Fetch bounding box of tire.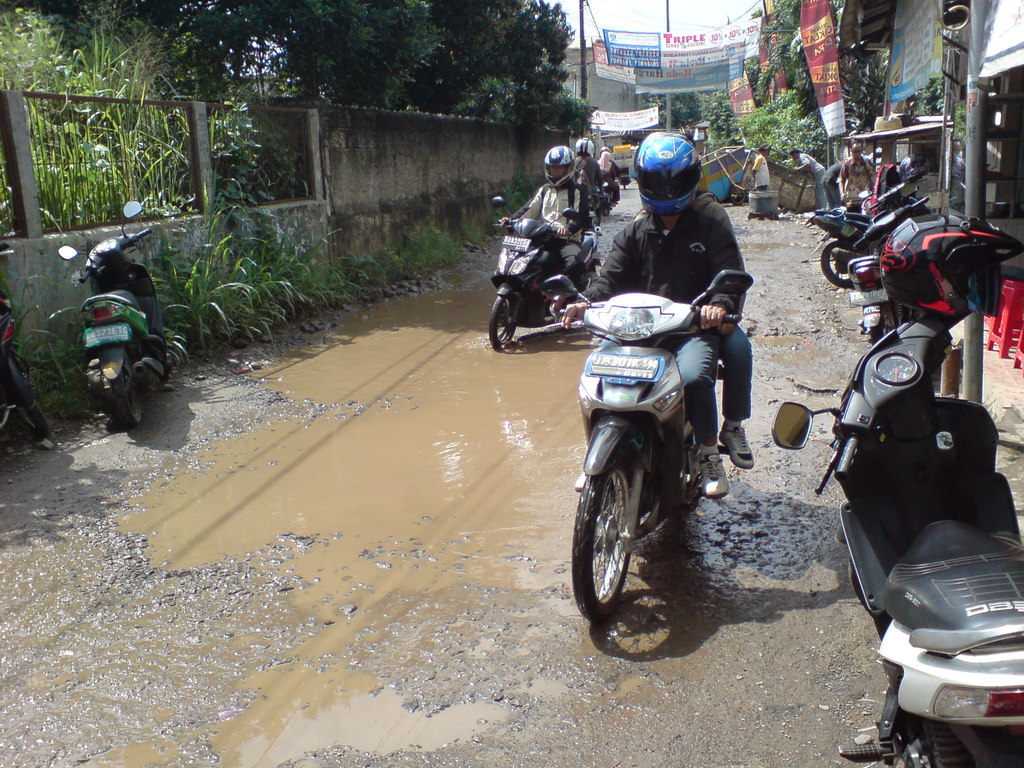
Bbox: [left=572, top=423, right=684, bottom=635].
